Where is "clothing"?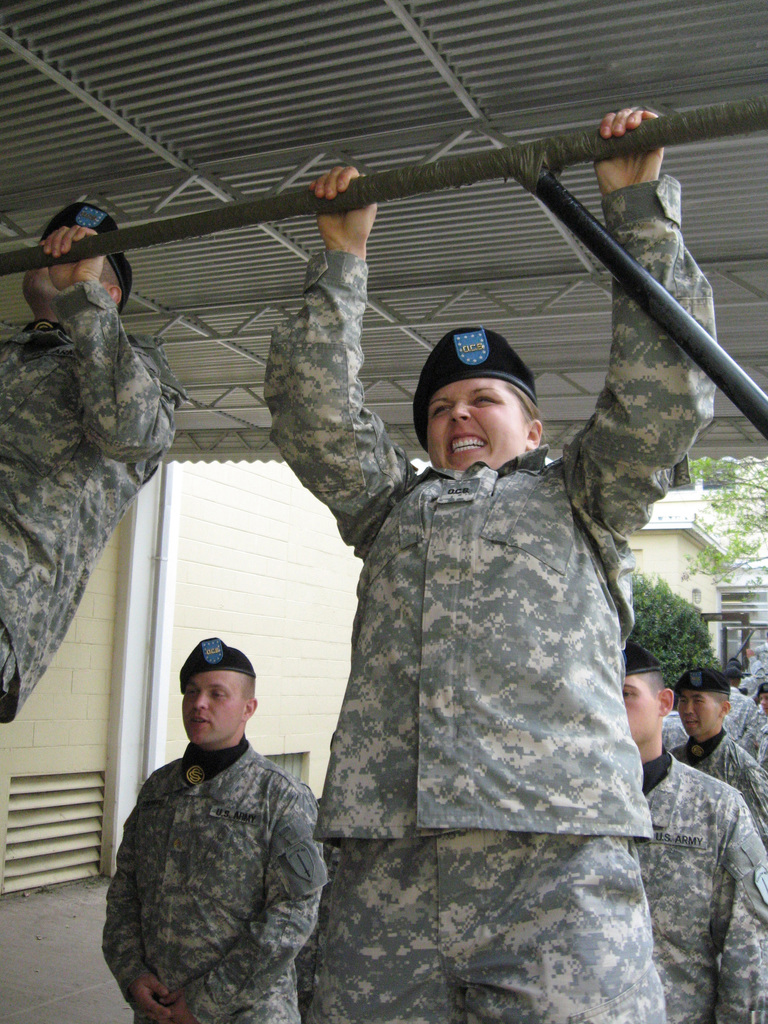
[93, 688, 341, 1021].
